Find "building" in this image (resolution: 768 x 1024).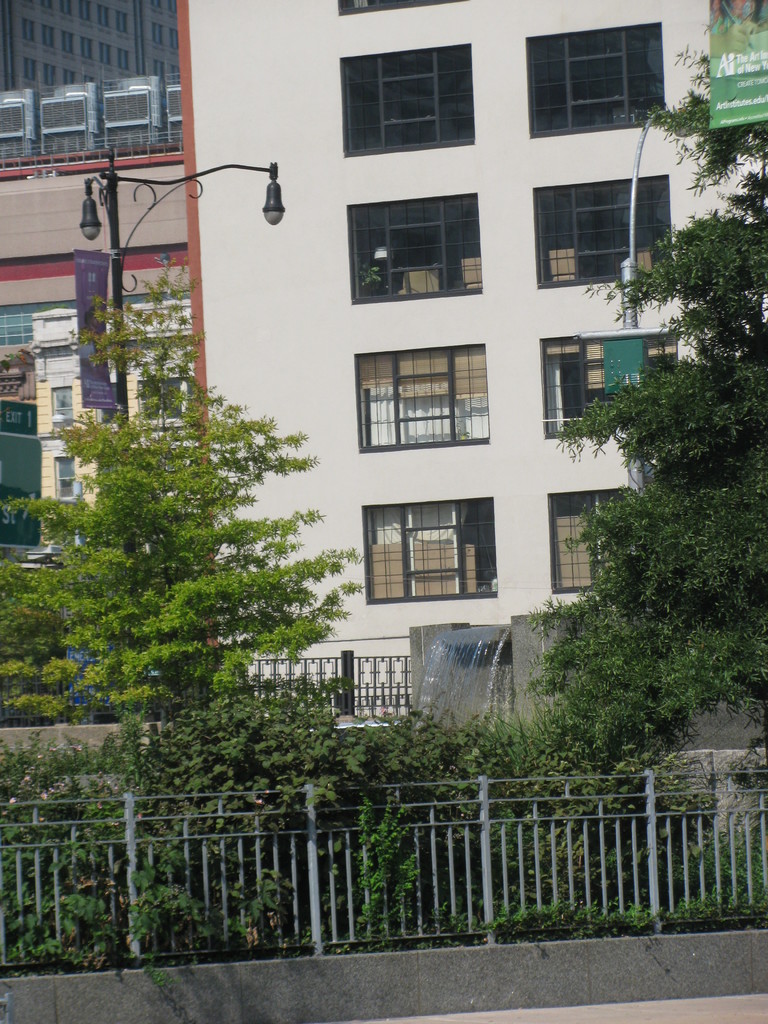
[left=174, top=0, right=767, bottom=719].
